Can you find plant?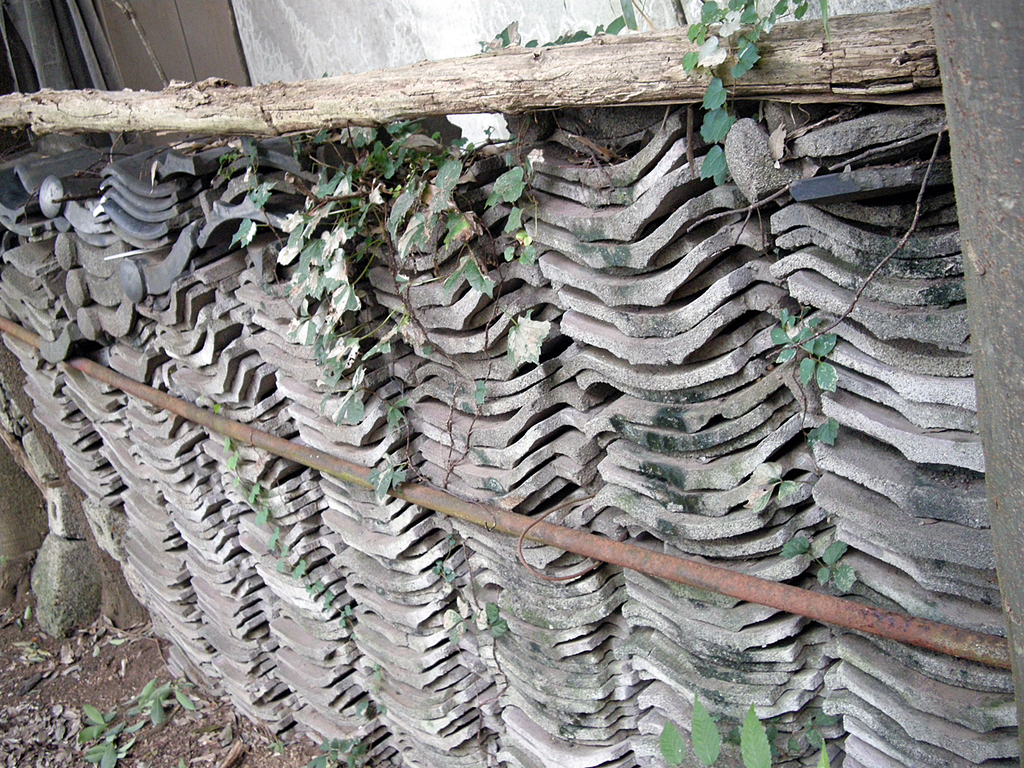
Yes, bounding box: Rect(752, 470, 806, 513).
